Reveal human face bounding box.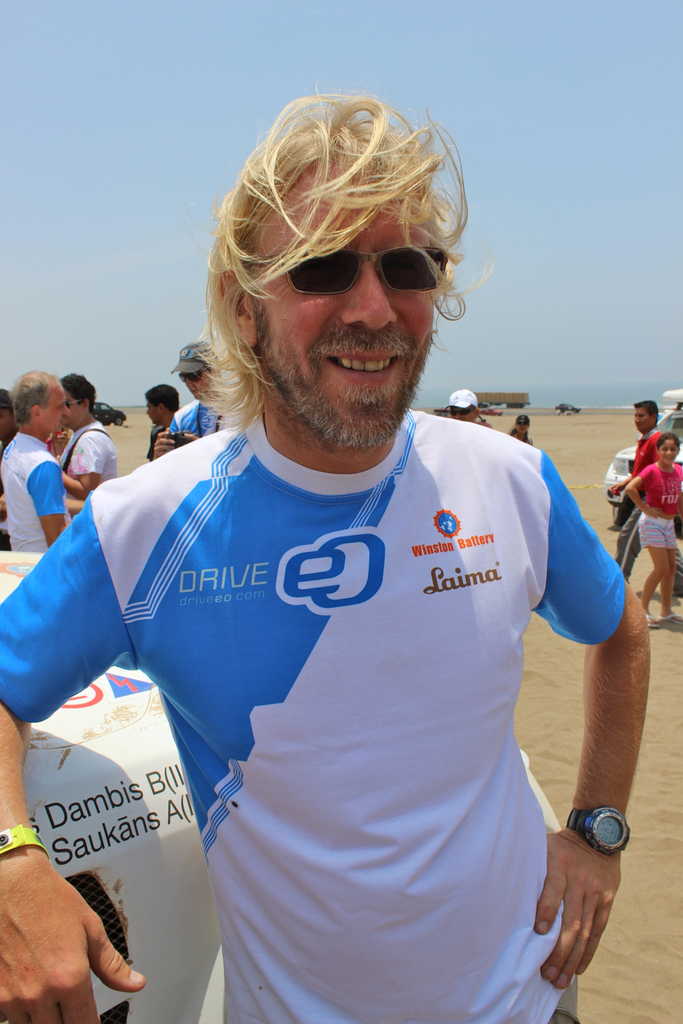
Revealed: pyautogui.locateOnScreen(68, 397, 76, 426).
